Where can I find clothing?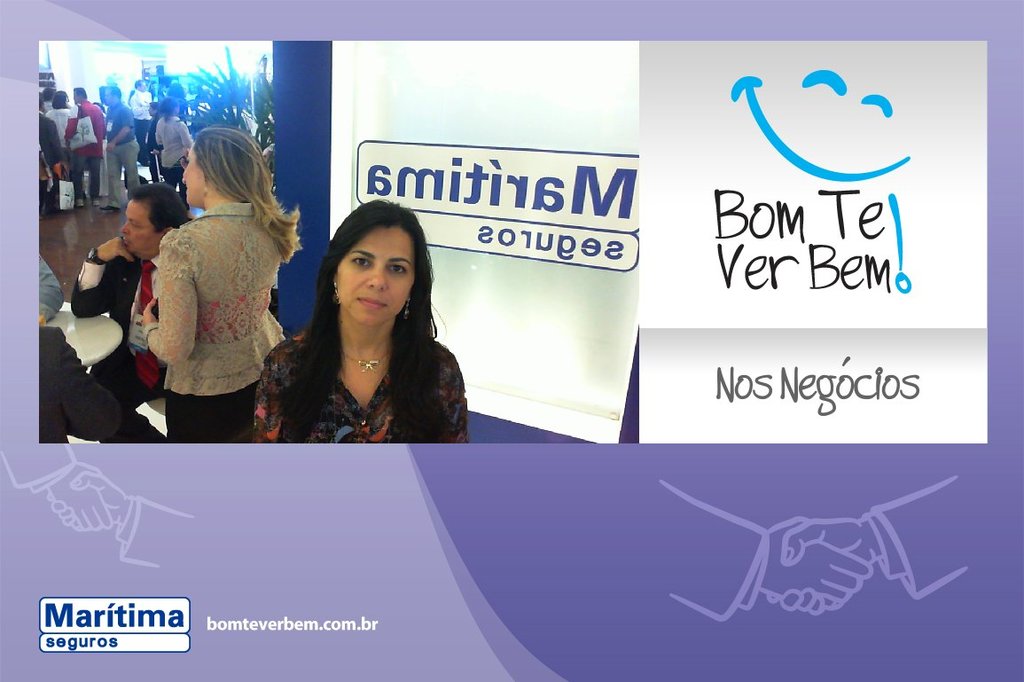
You can find it at x1=65, y1=97, x2=110, y2=196.
